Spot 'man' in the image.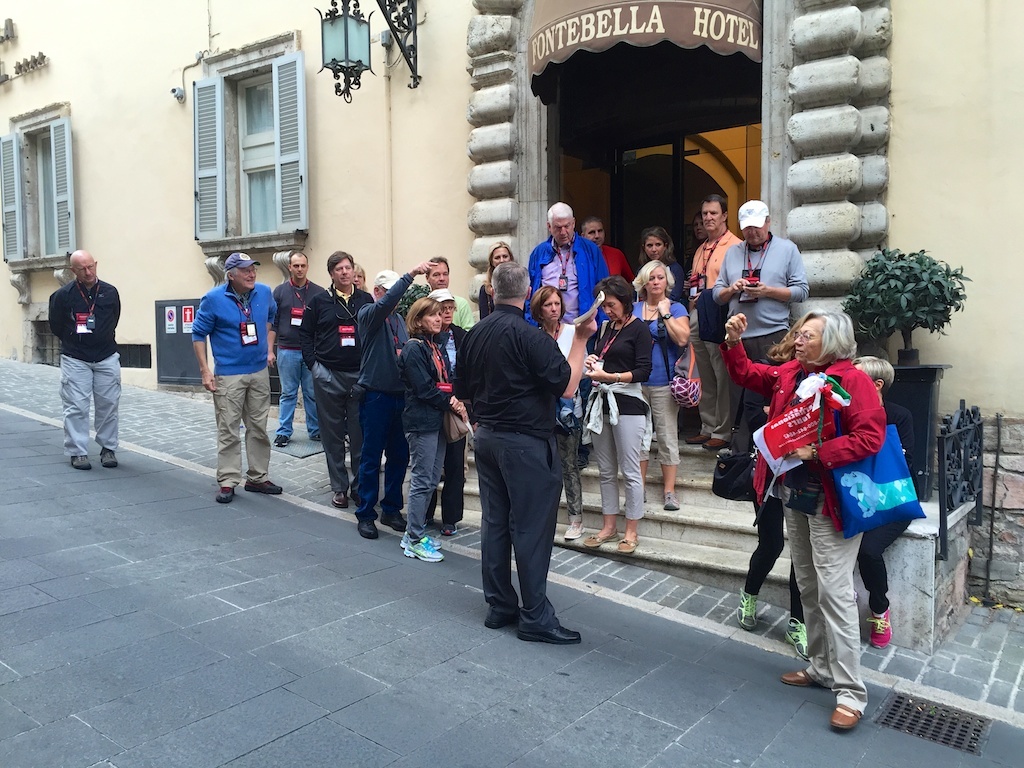
'man' found at 43, 246, 122, 470.
